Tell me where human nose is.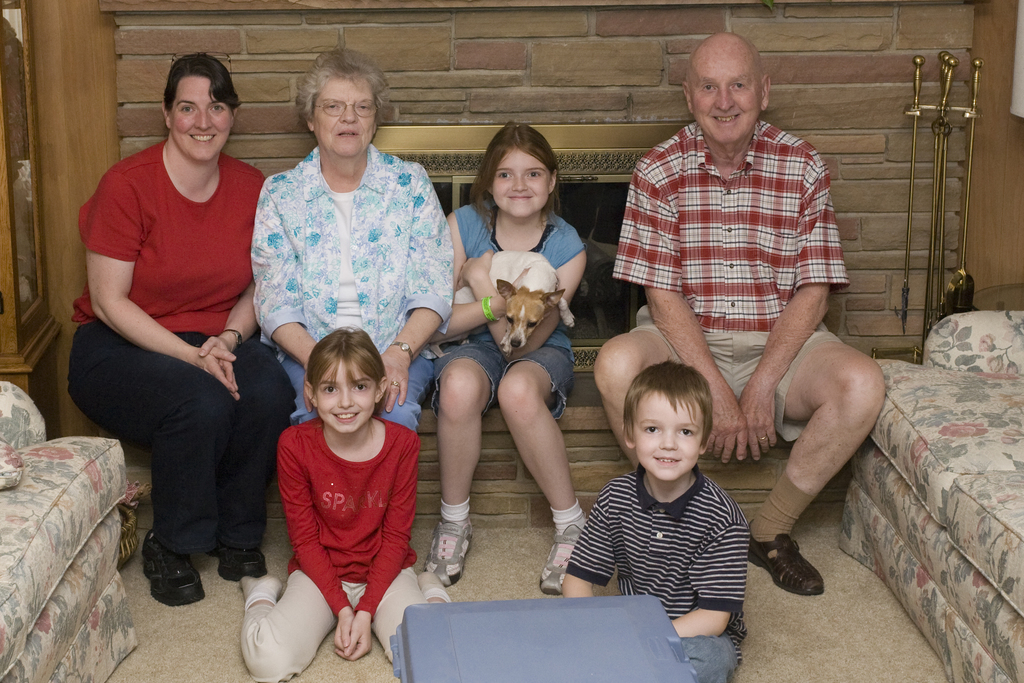
human nose is at [left=195, top=108, right=210, bottom=132].
